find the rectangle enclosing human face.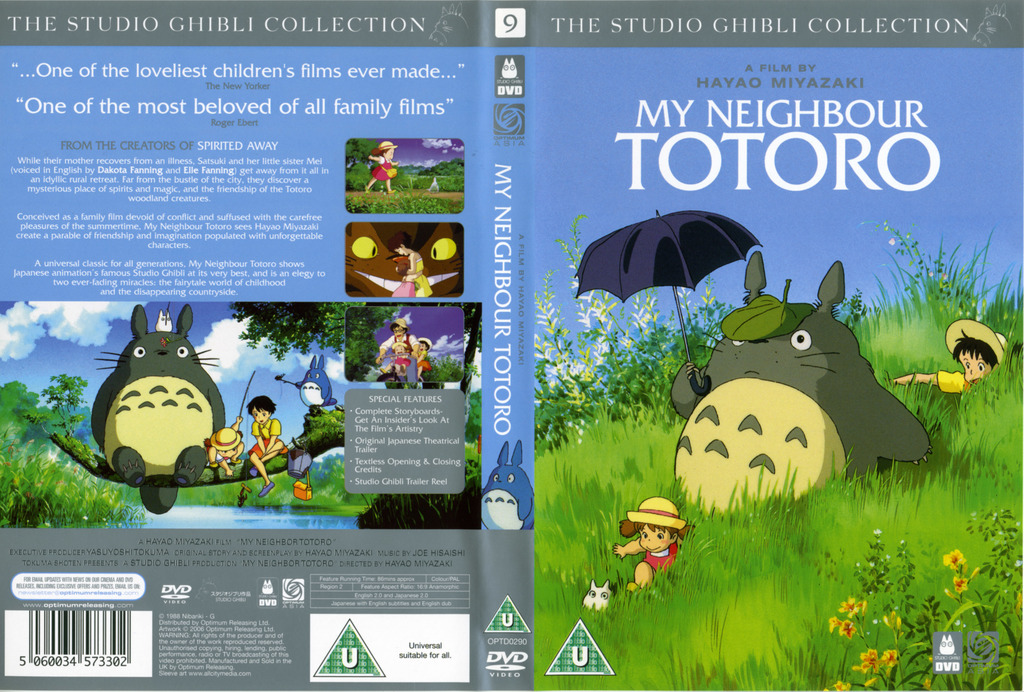
253/406/268/422.
